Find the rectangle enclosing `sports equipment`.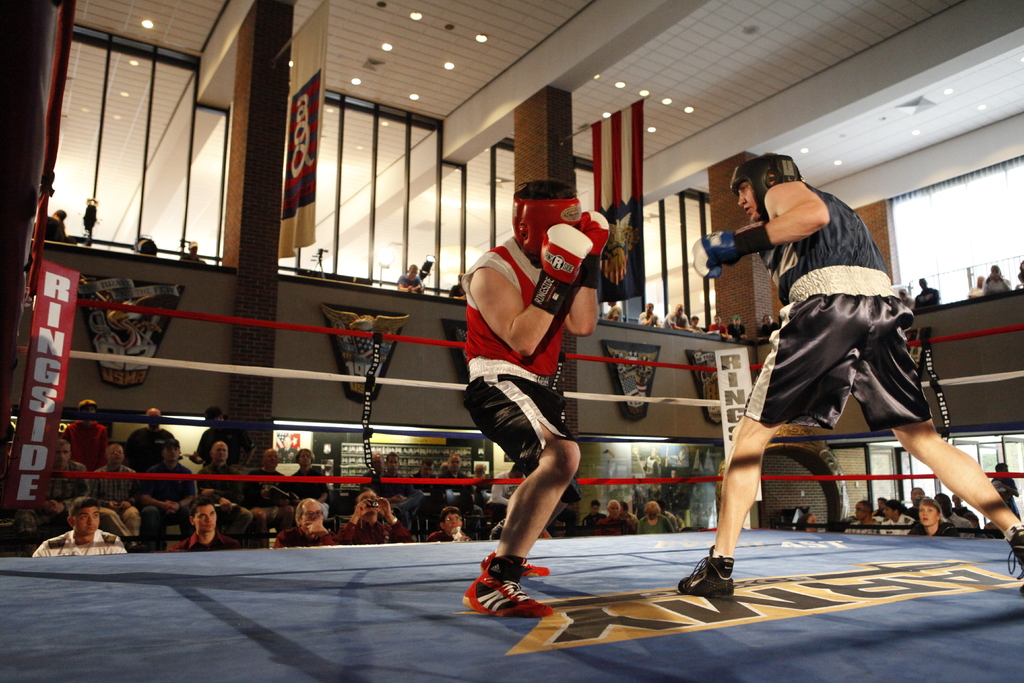
<bbox>580, 211, 607, 288</bbox>.
